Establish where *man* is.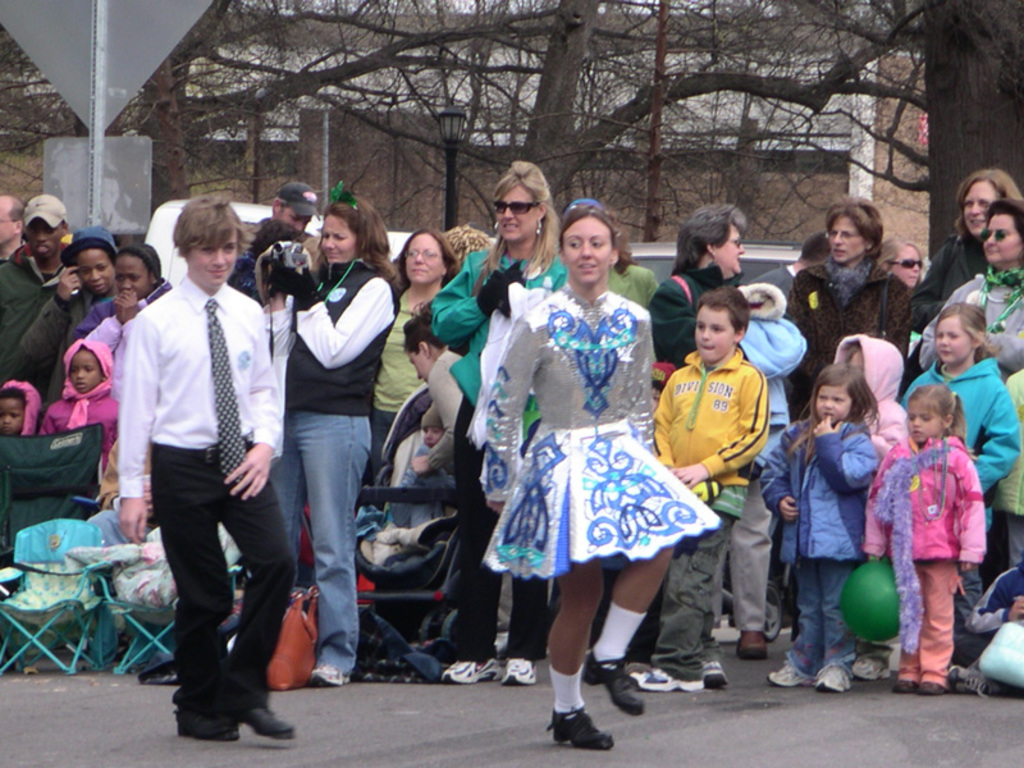
Established at x1=95, y1=196, x2=296, y2=730.
